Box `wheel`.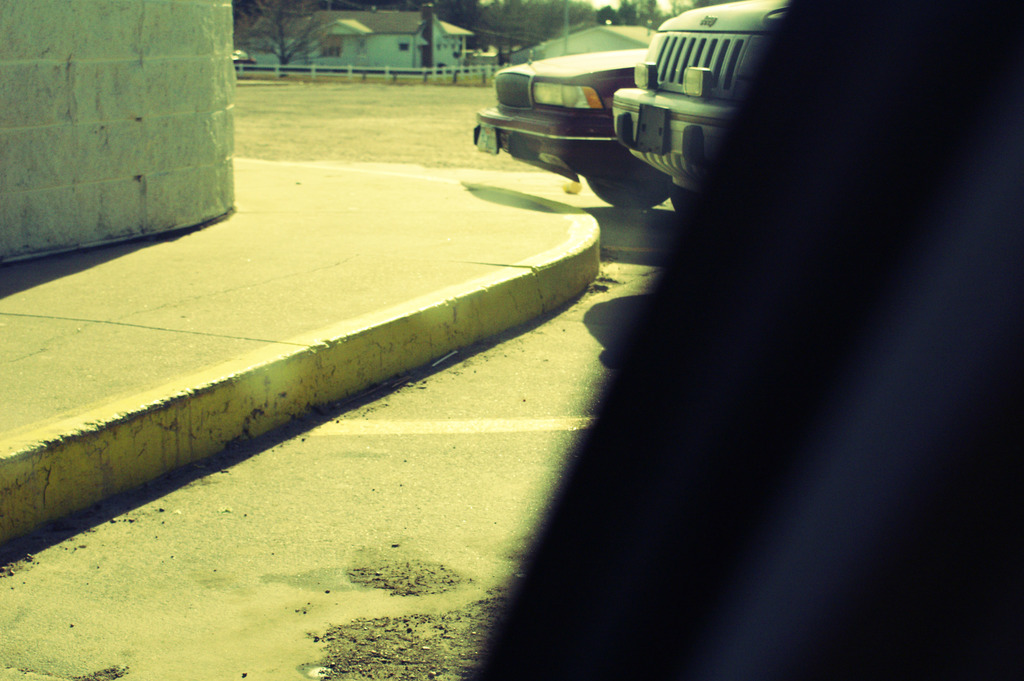
x1=585, y1=176, x2=671, y2=209.
